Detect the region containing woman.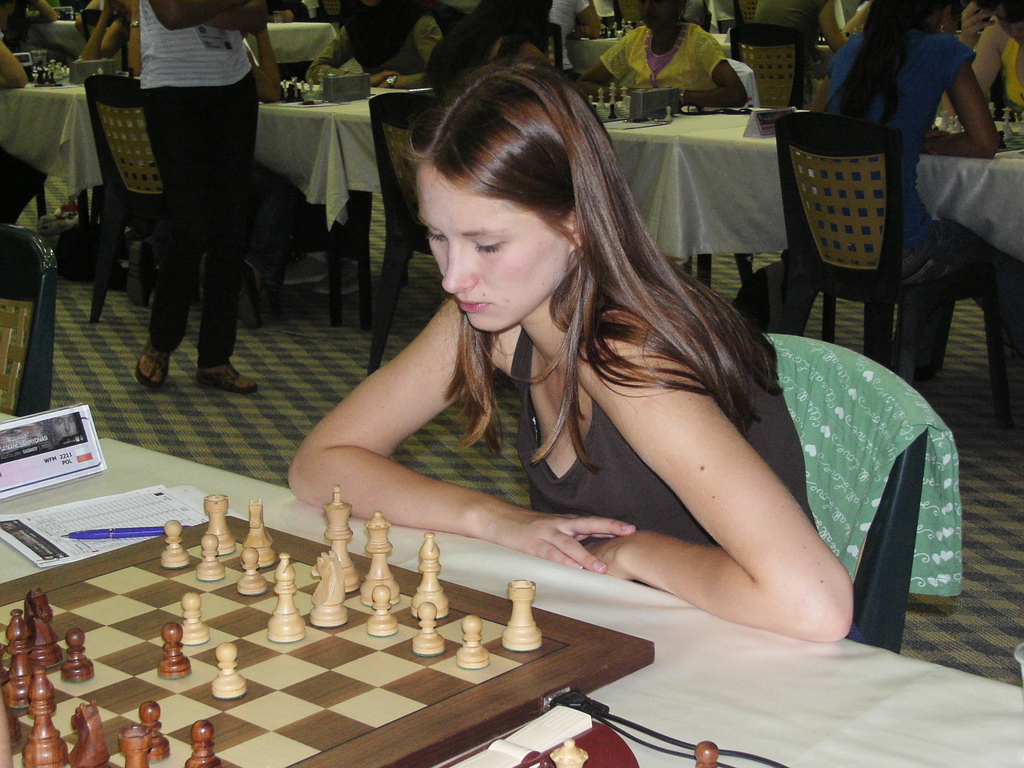
bbox(576, 0, 752, 111).
